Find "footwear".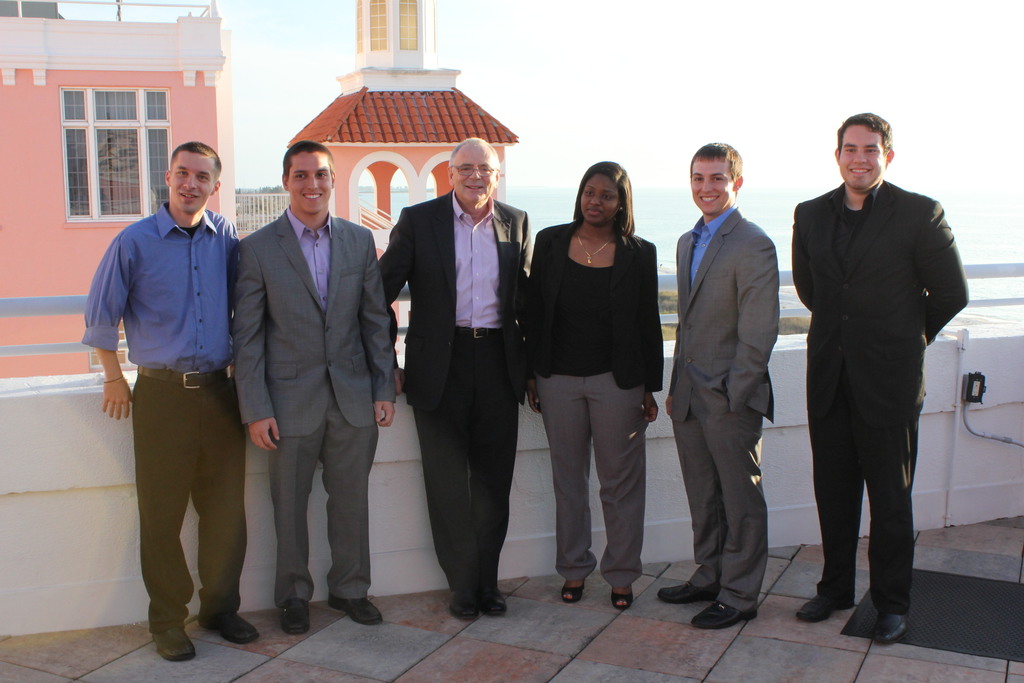
{"left": 873, "top": 608, "right": 913, "bottom": 653}.
